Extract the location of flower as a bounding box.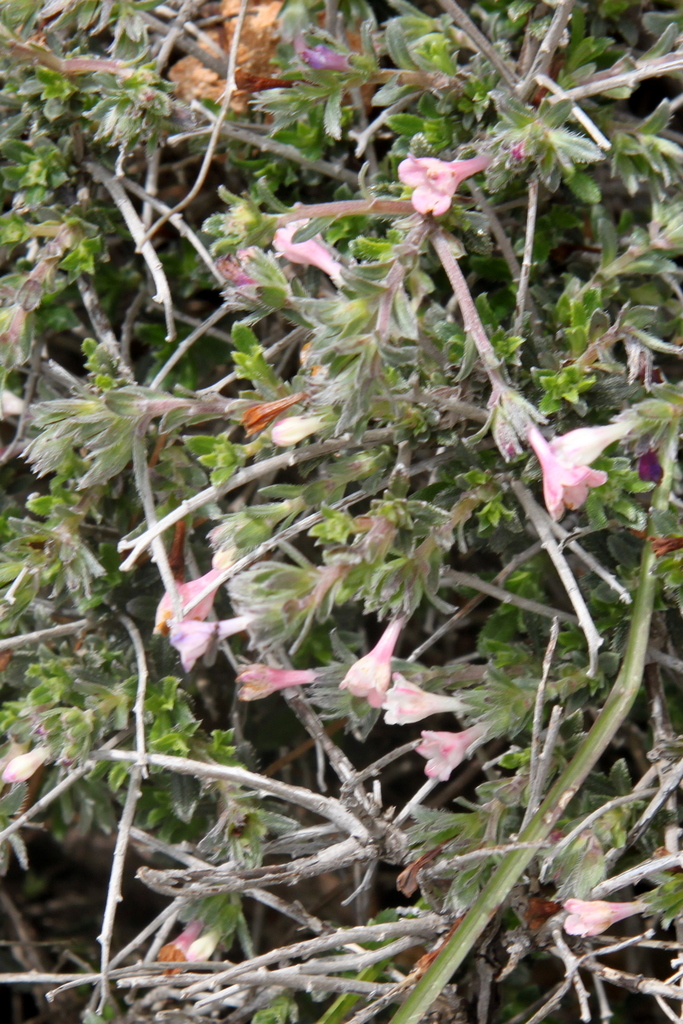
pyautogui.locateOnScreen(565, 893, 654, 941).
